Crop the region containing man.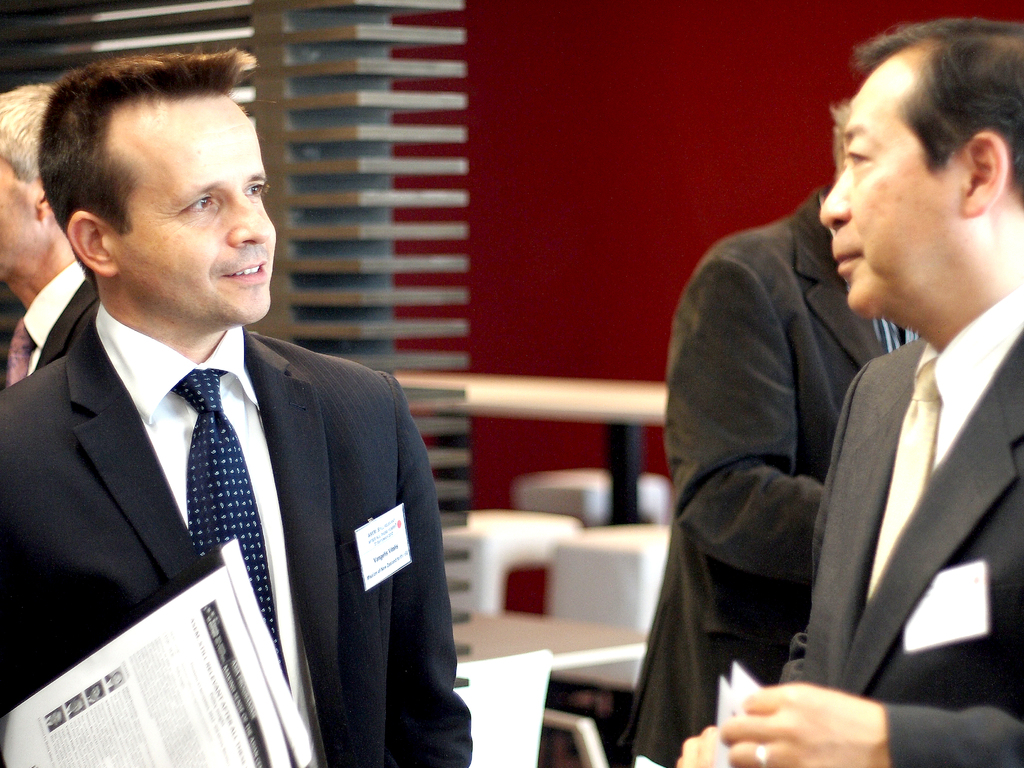
Crop region: left=684, top=13, right=1023, bottom=767.
